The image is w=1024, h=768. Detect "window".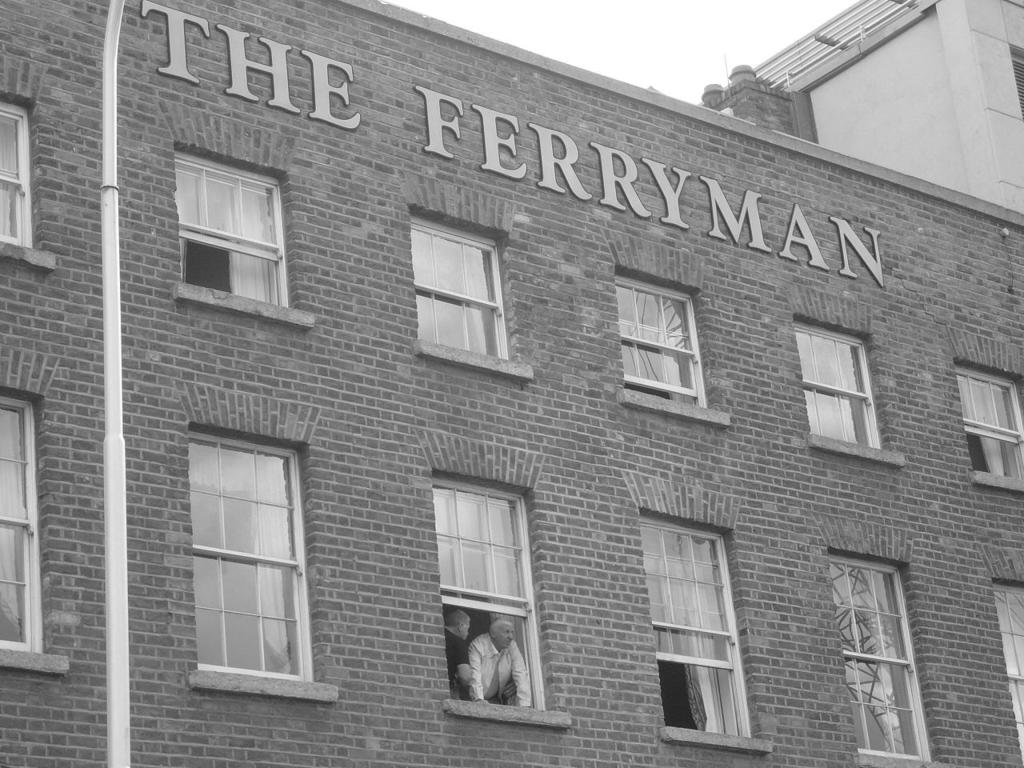
Detection: 825, 546, 942, 767.
